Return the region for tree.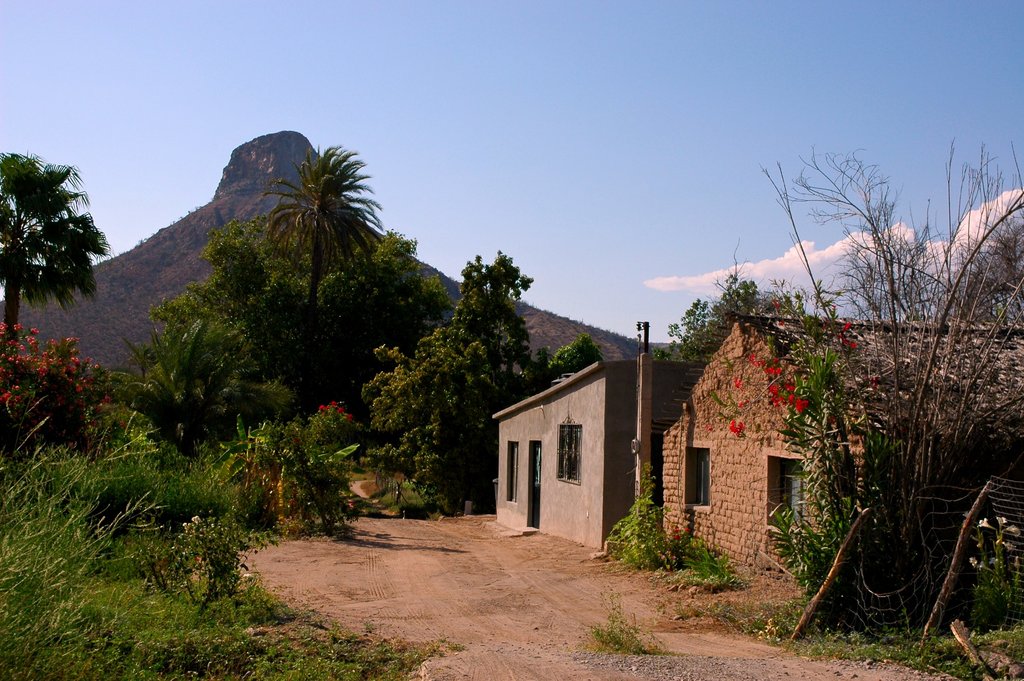
Rect(262, 147, 390, 416).
